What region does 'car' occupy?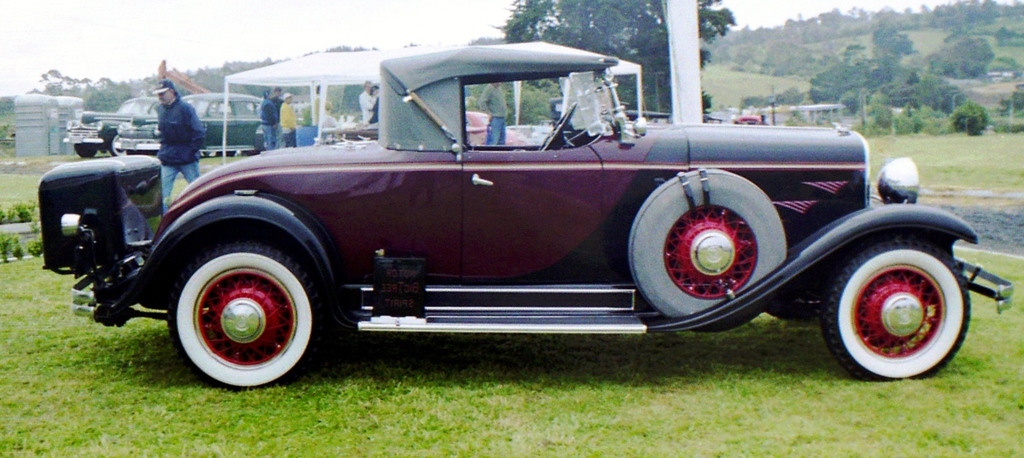
(x1=465, y1=109, x2=536, y2=146).
